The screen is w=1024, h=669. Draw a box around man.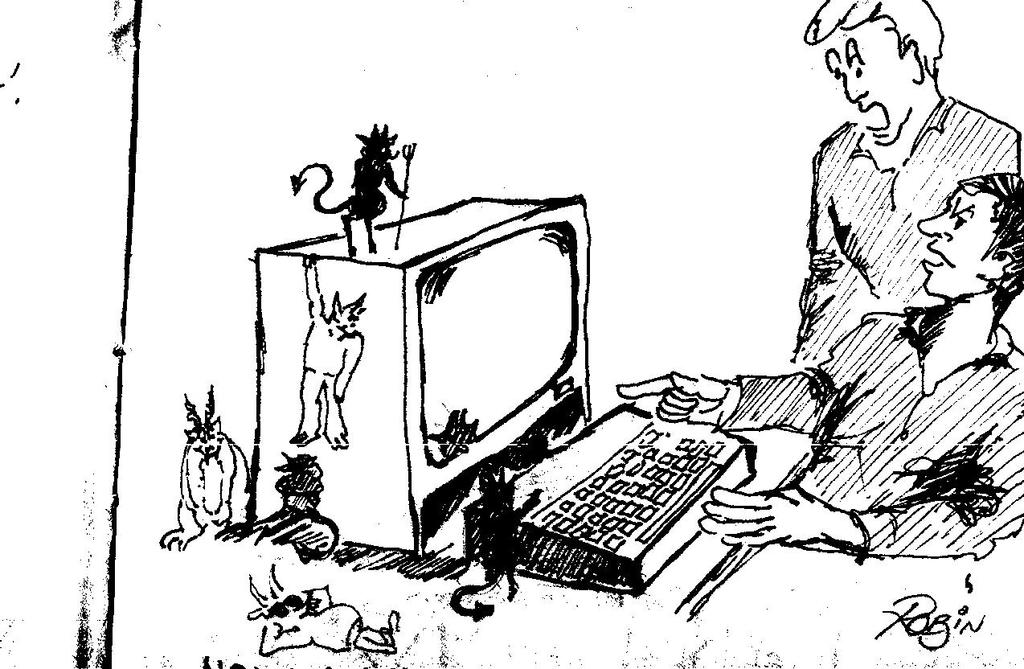
box(618, 173, 1023, 561).
